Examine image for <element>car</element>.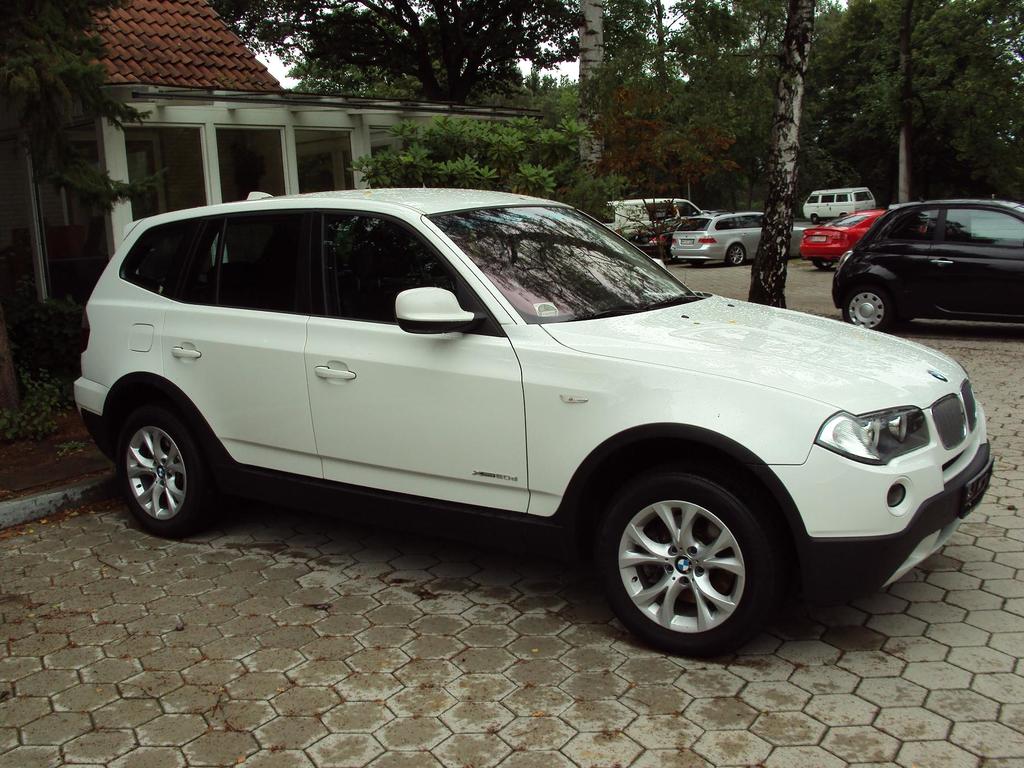
Examination result: region(822, 191, 1023, 349).
